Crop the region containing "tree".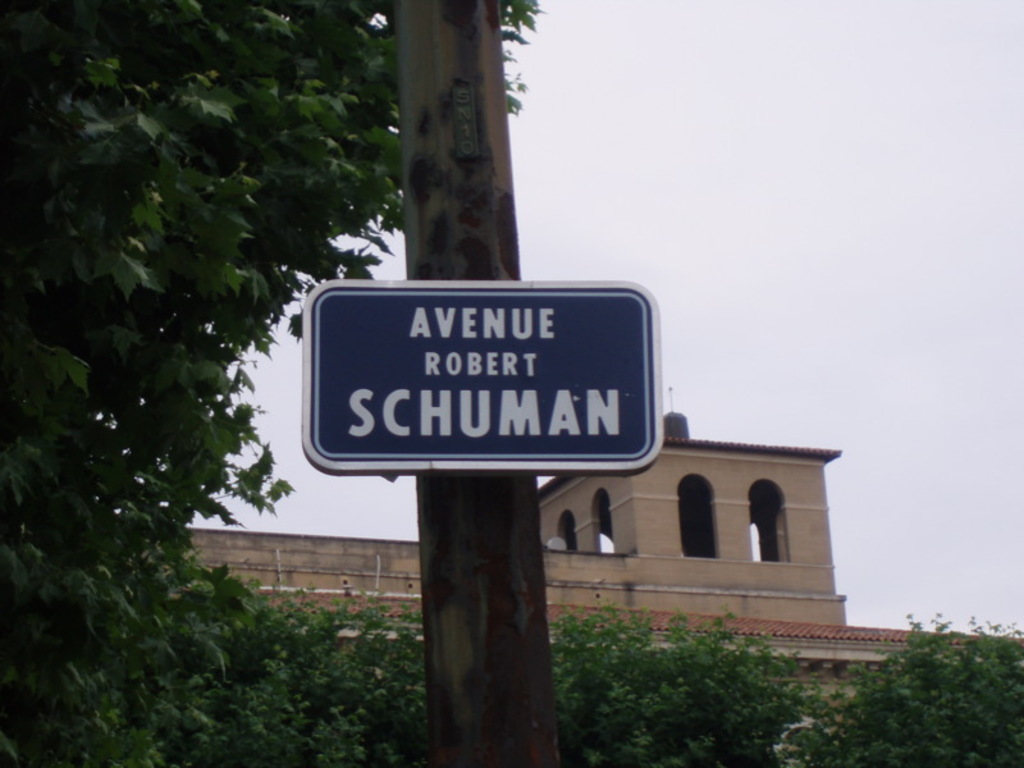
Crop region: <bbox>0, 0, 540, 767</bbox>.
